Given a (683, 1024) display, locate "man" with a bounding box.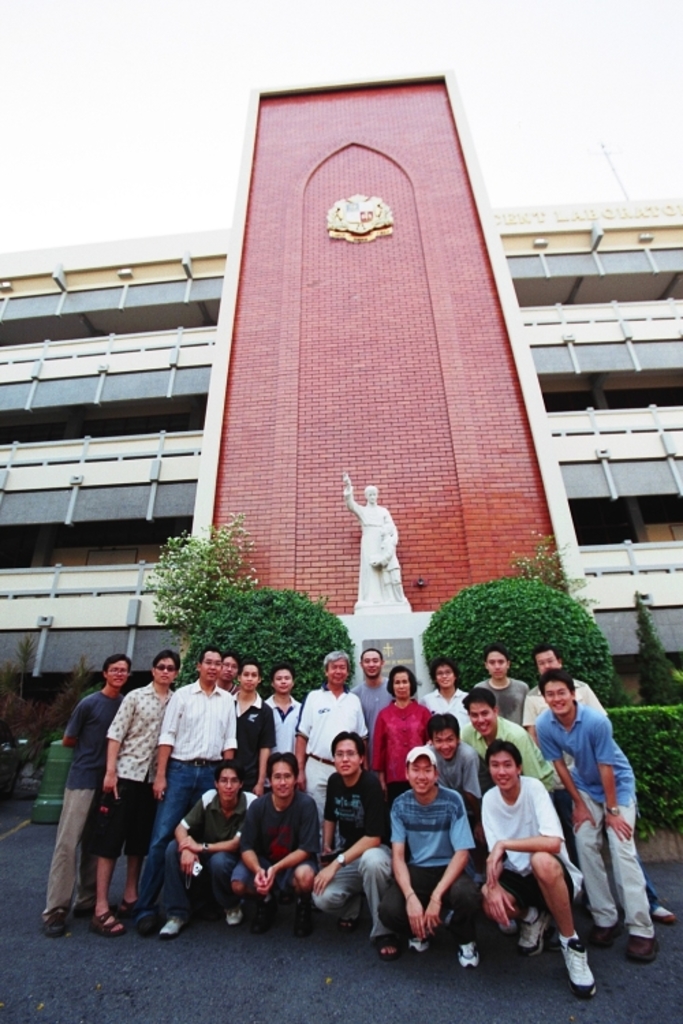
Located: (225, 747, 337, 948).
